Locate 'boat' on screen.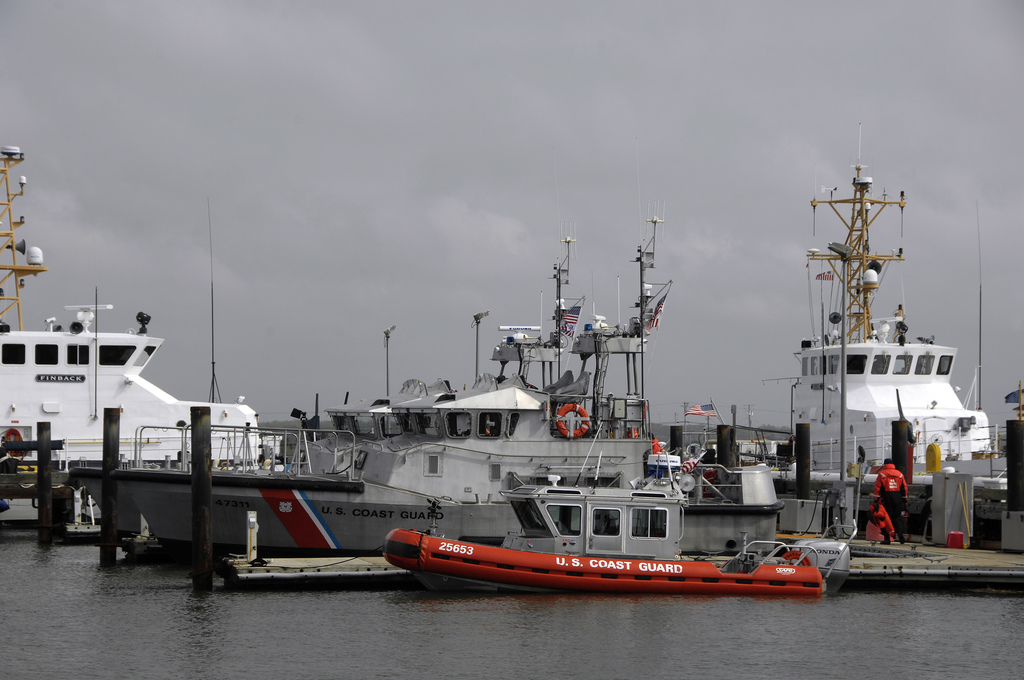
On screen at (375, 477, 827, 589).
